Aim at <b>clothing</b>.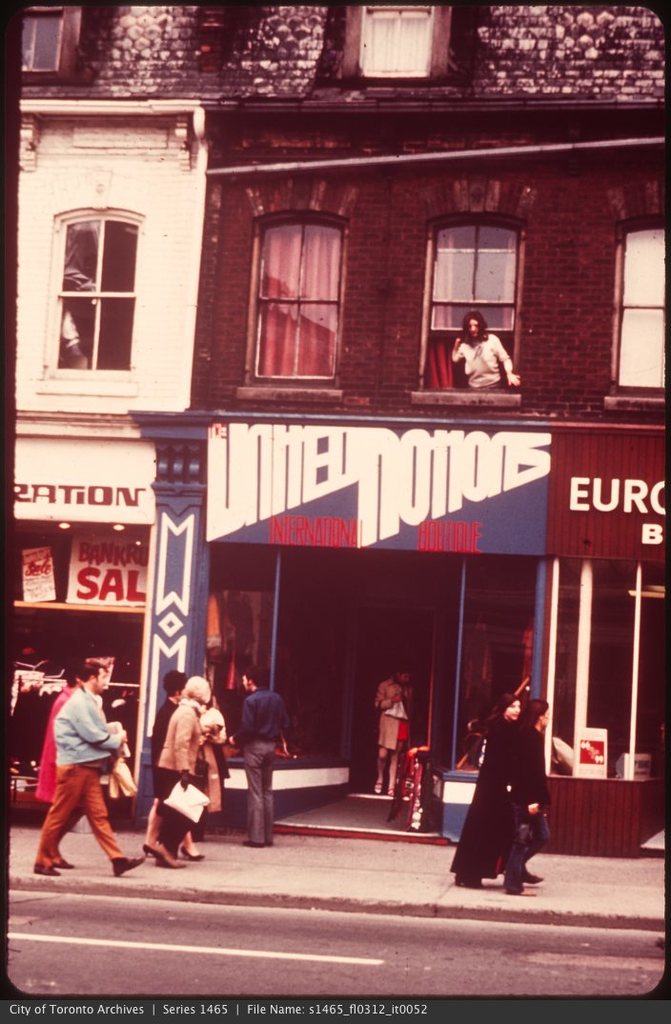
Aimed at bbox(436, 715, 535, 871).
